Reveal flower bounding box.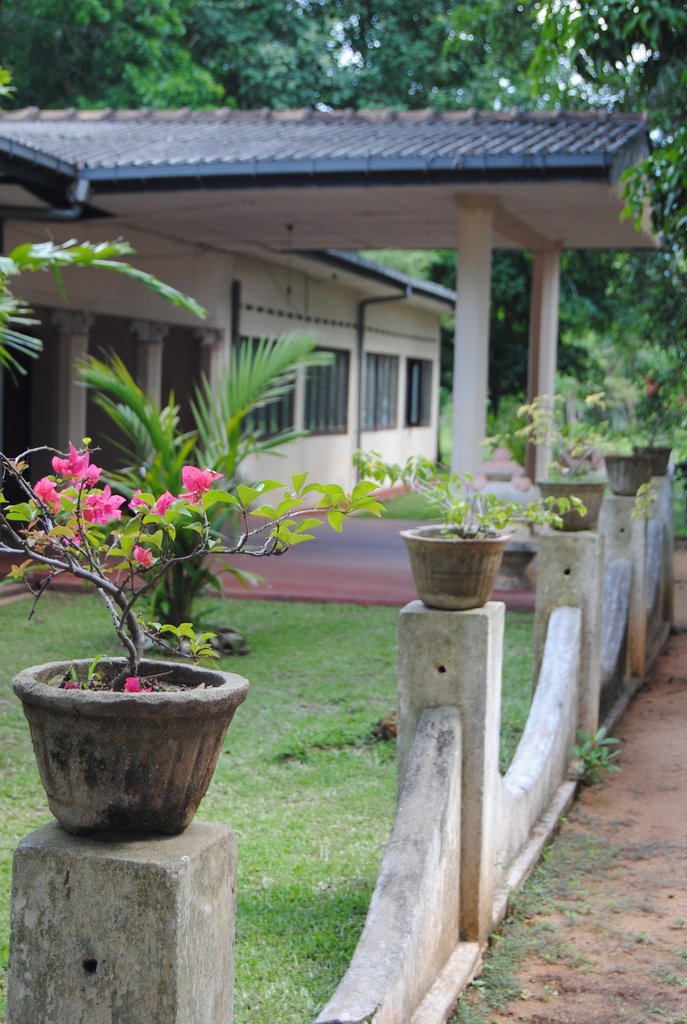
Revealed: bbox=(124, 678, 143, 693).
